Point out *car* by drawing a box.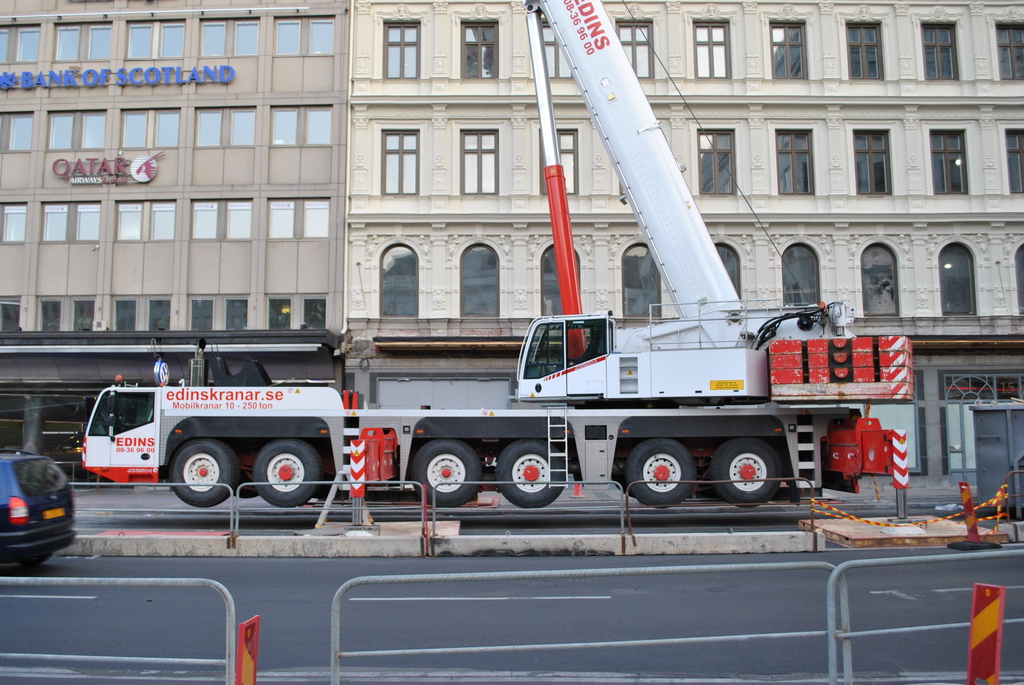
select_region(0, 453, 70, 571).
